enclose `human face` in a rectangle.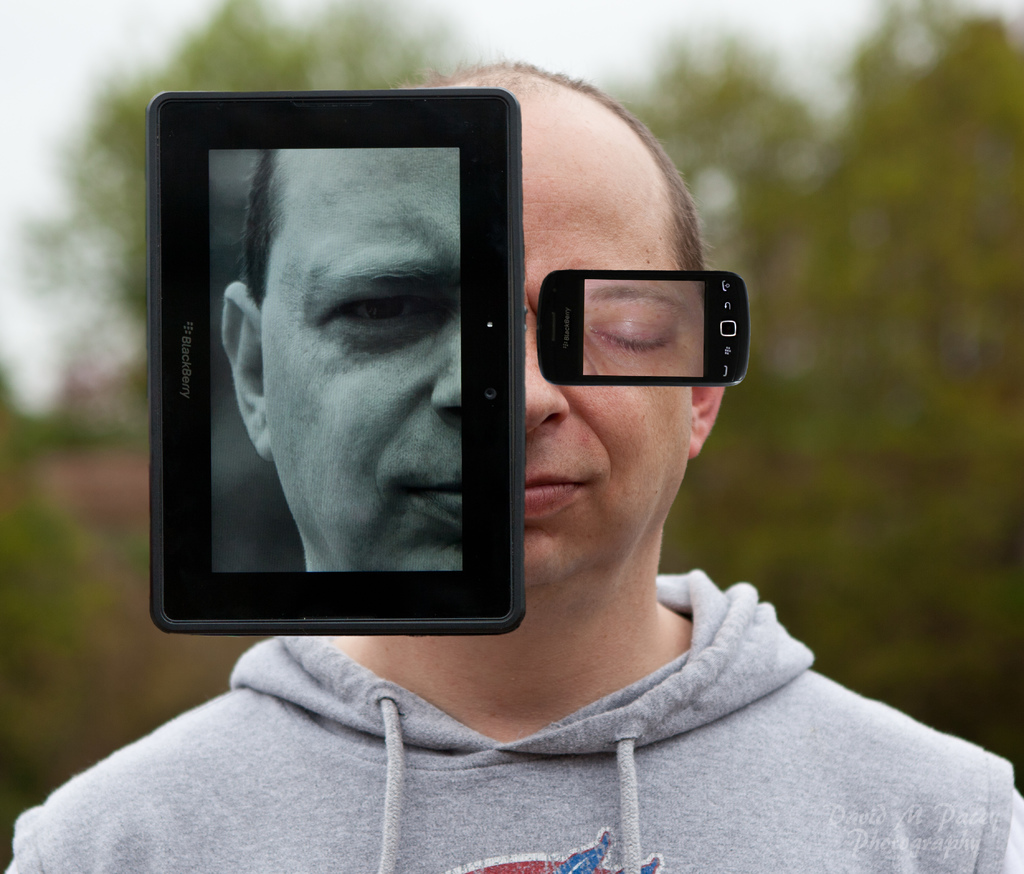
region(524, 80, 691, 587).
